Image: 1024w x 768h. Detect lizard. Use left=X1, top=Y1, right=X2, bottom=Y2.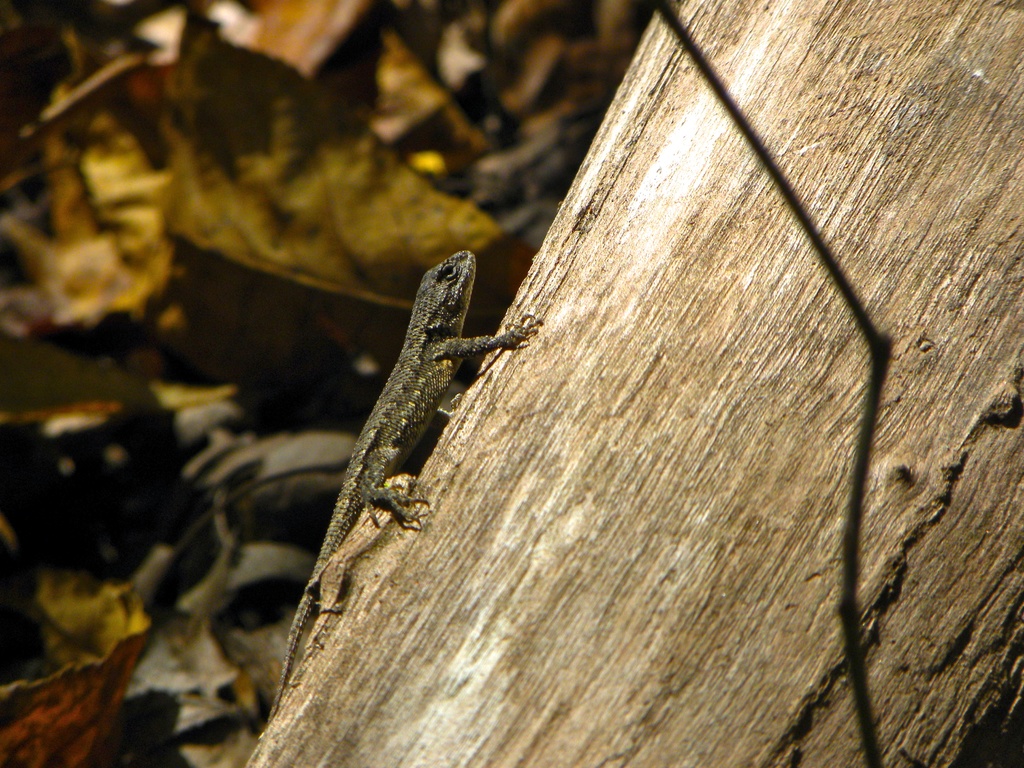
left=285, top=239, right=543, bottom=677.
